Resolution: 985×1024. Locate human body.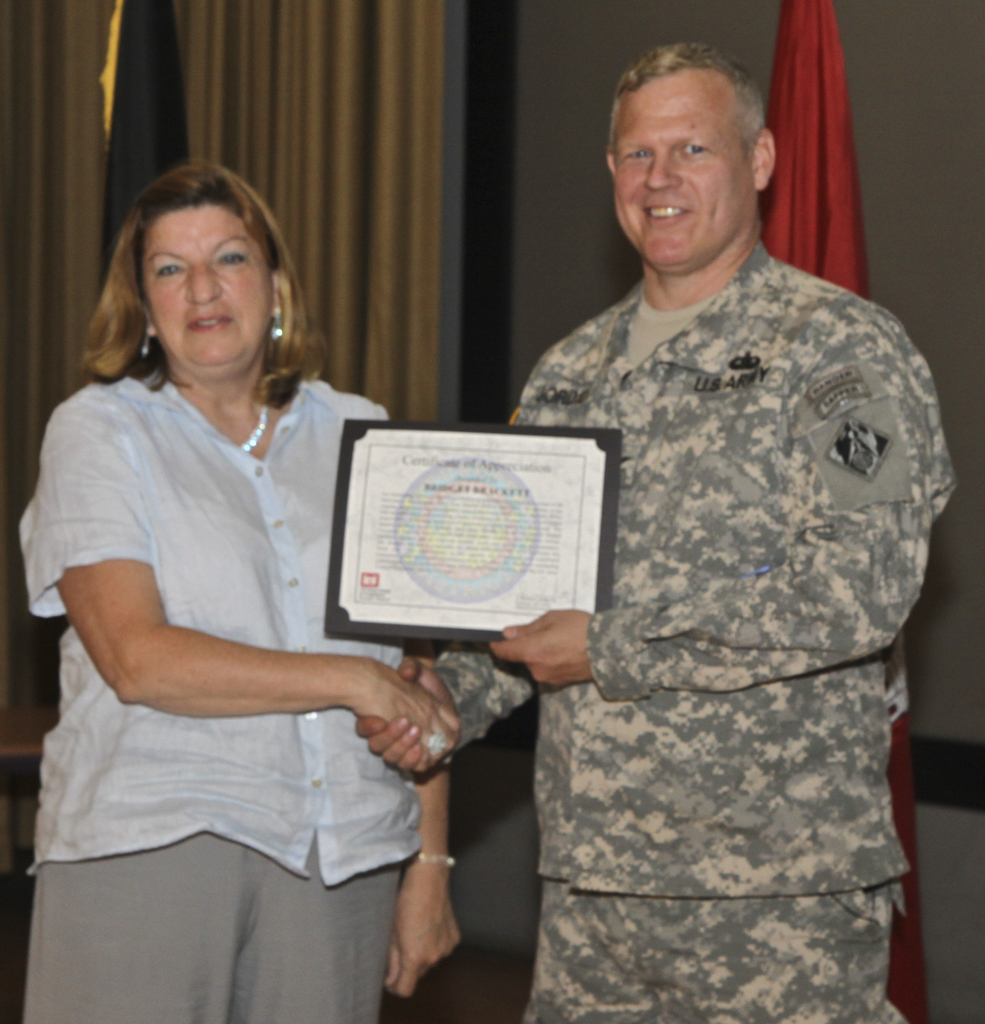
l=46, t=193, r=447, b=1023.
